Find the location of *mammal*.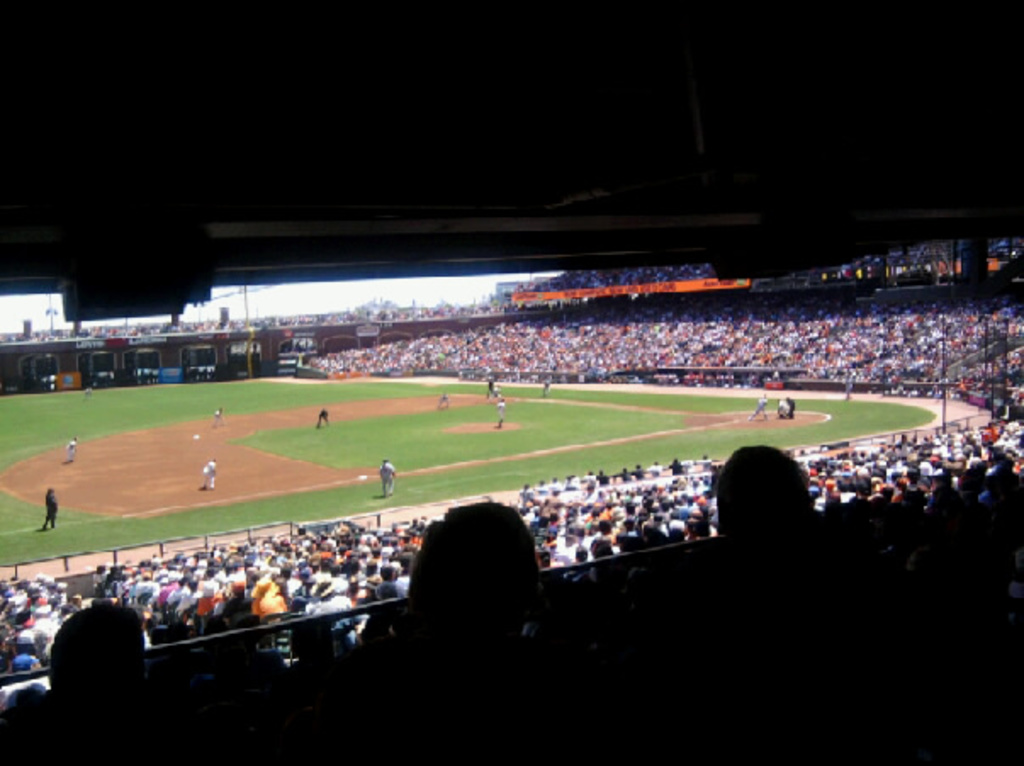
Location: pyautogui.locateOnScreen(314, 406, 328, 425).
